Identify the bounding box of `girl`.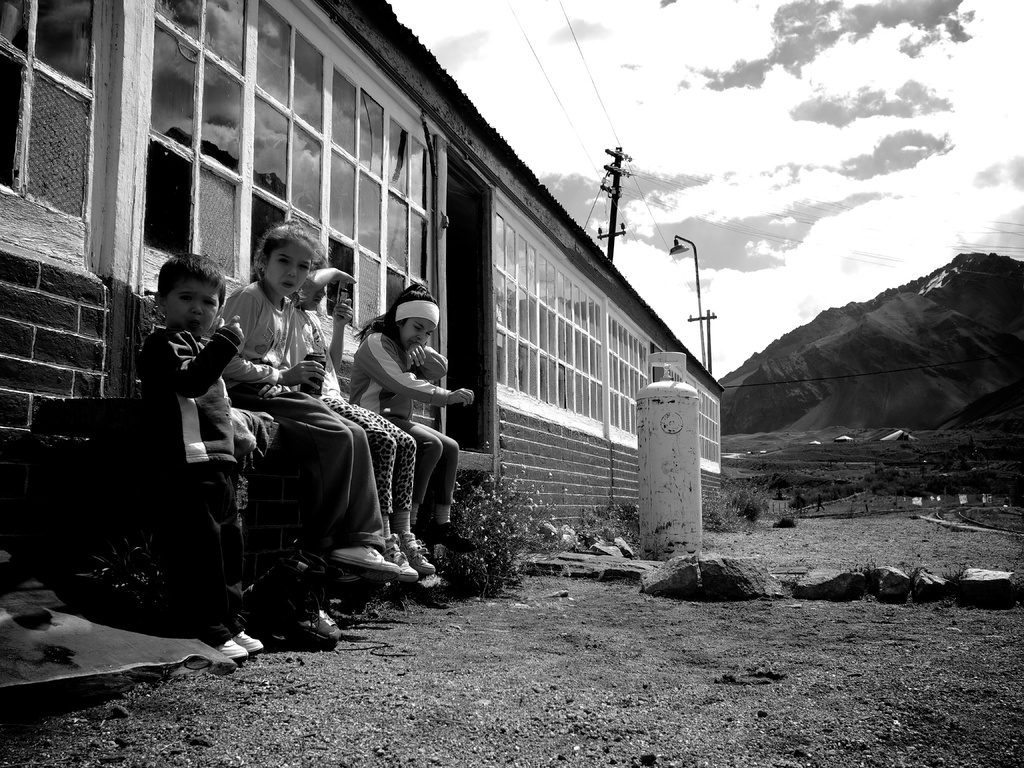
BBox(287, 250, 437, 584).
